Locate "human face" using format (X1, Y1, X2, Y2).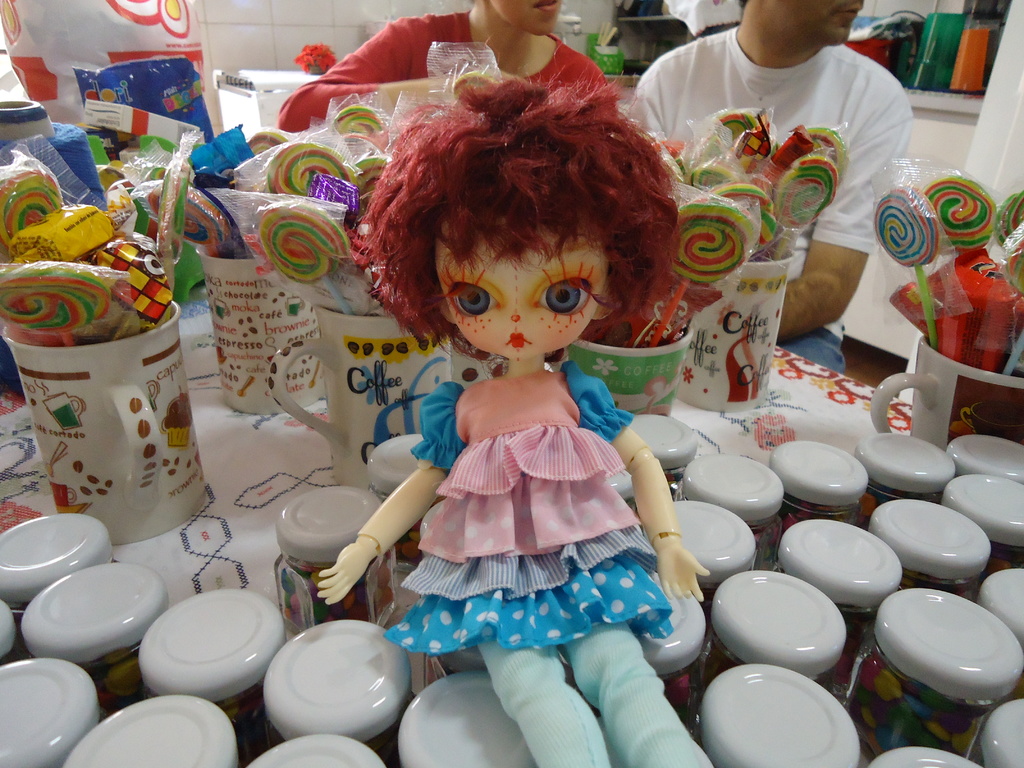
(491, 0, 561, 42).
